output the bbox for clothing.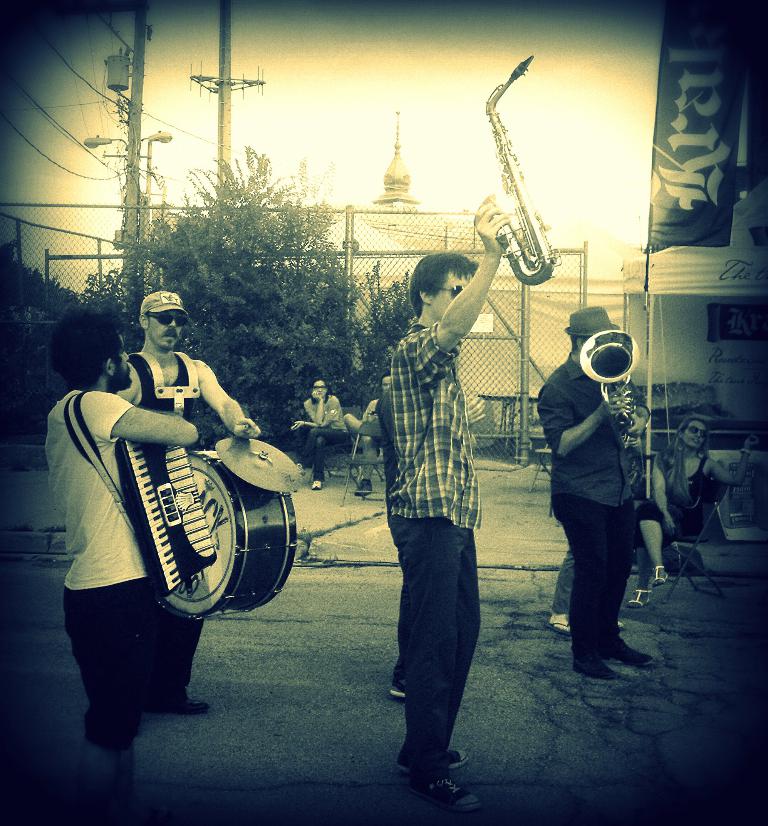
x1=48 y1=385 x2=152 y2=754.
